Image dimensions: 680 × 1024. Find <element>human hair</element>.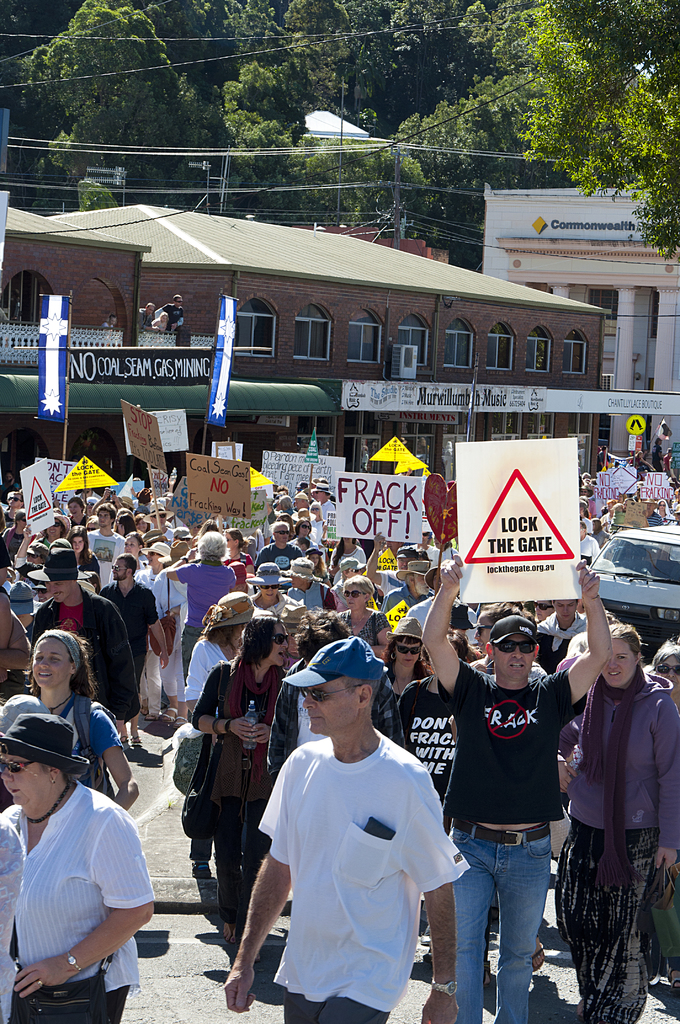
[x1=294, y1=611, x2=346, y2=662].
